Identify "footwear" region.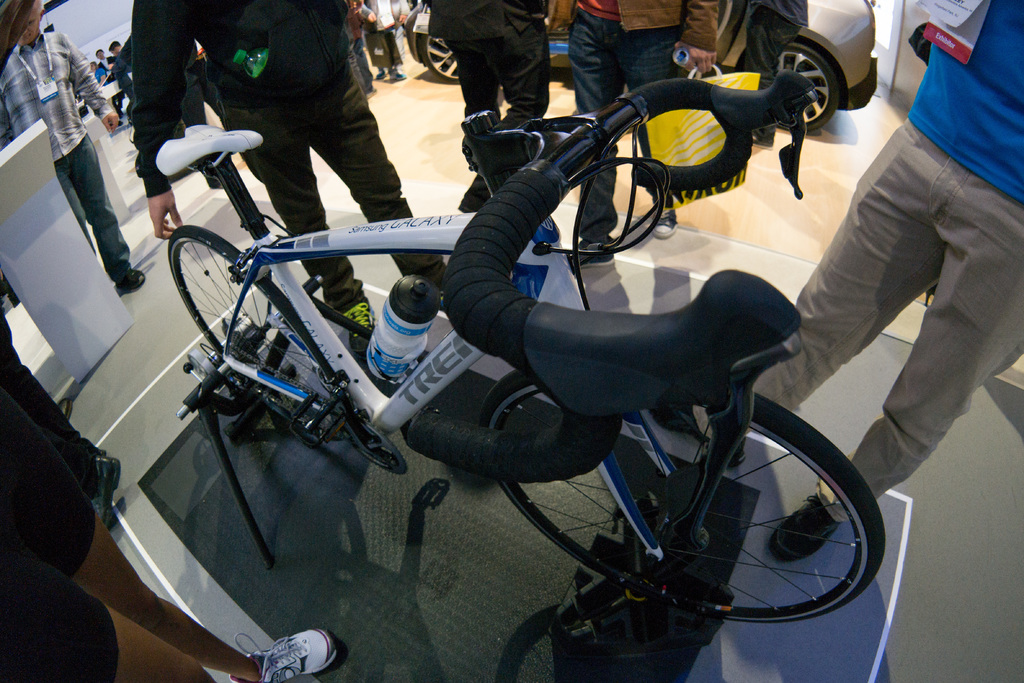
Region: left=366, top=86, right=380, bottom=101.
